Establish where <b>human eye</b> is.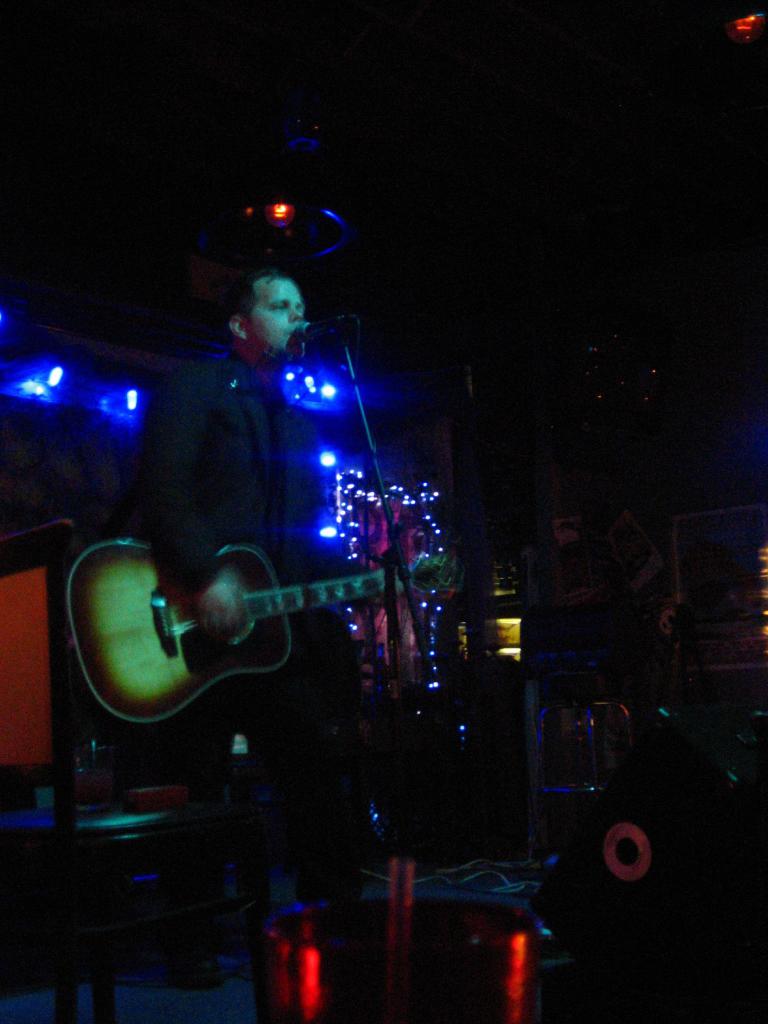
Established at 298, 308, 305, 315.
